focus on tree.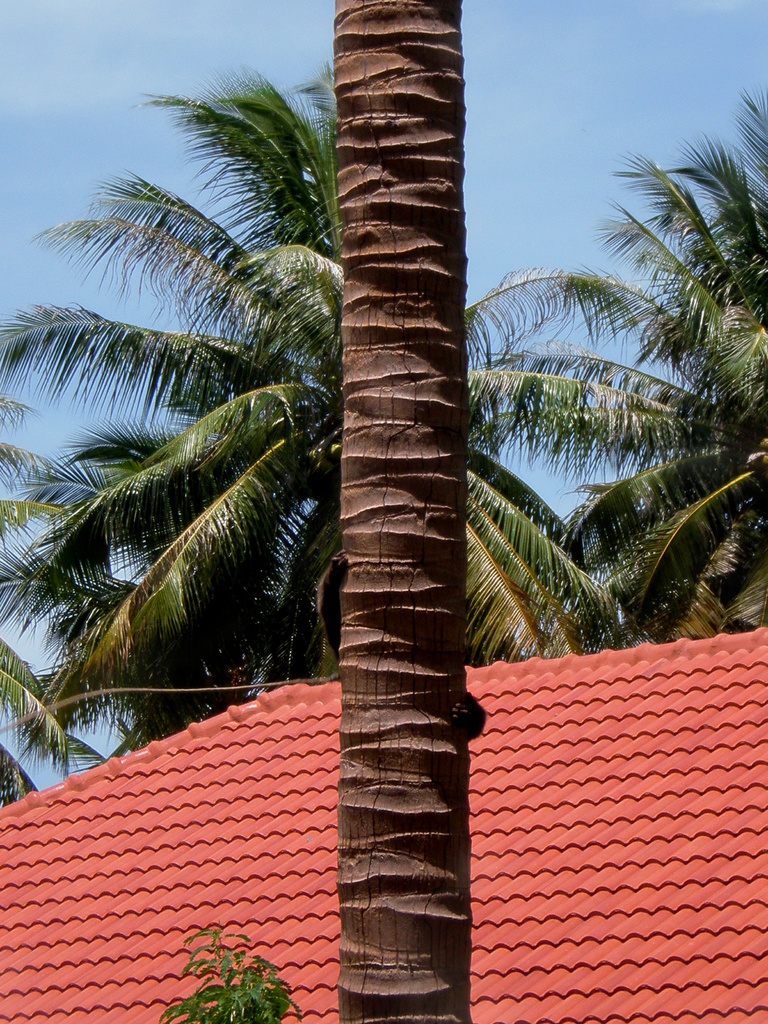
Focused at bbox=[483, 75, 767, 649].
